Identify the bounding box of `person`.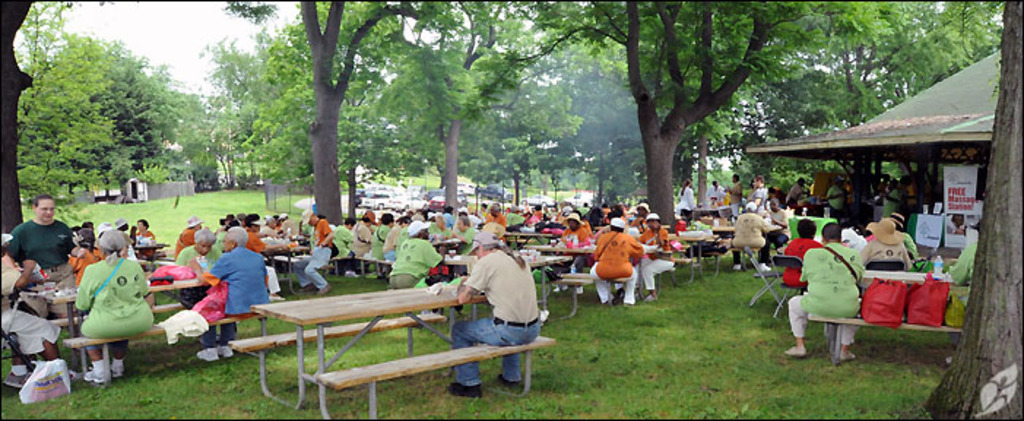
box=[115, 215, 139, 244].
